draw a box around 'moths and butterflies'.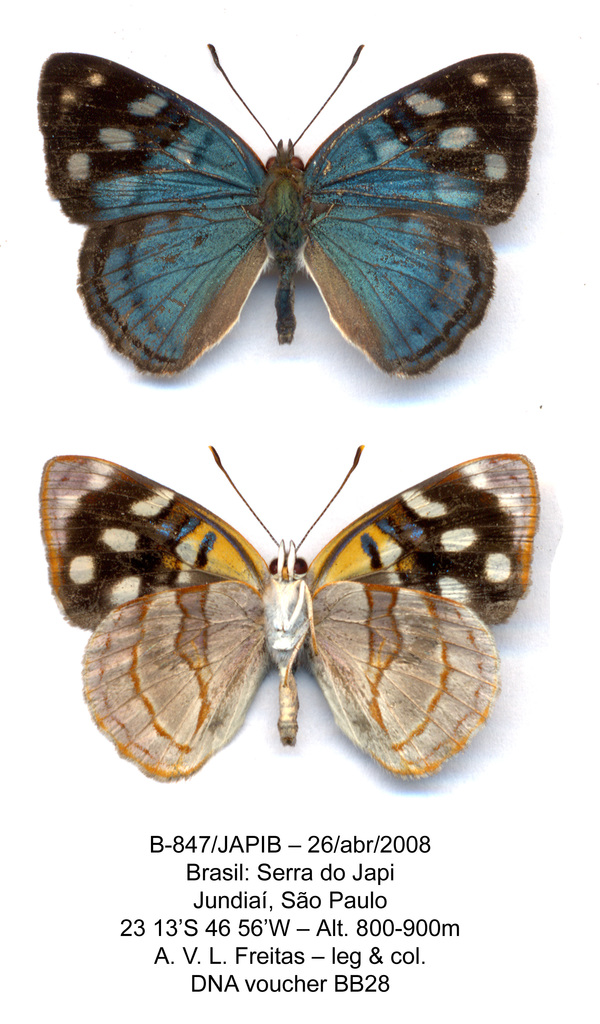
[x1=30, y1=34, x2=542, y2=377].
